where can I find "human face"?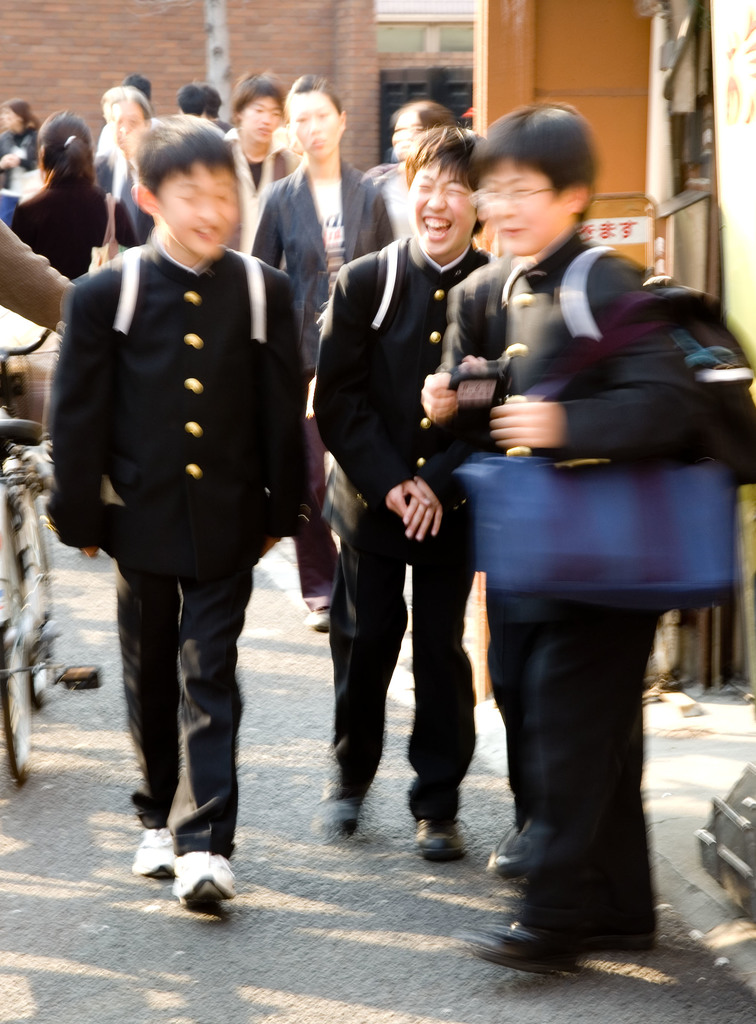
You can find it at [left=155, top=167, right=241, bottom=257].
